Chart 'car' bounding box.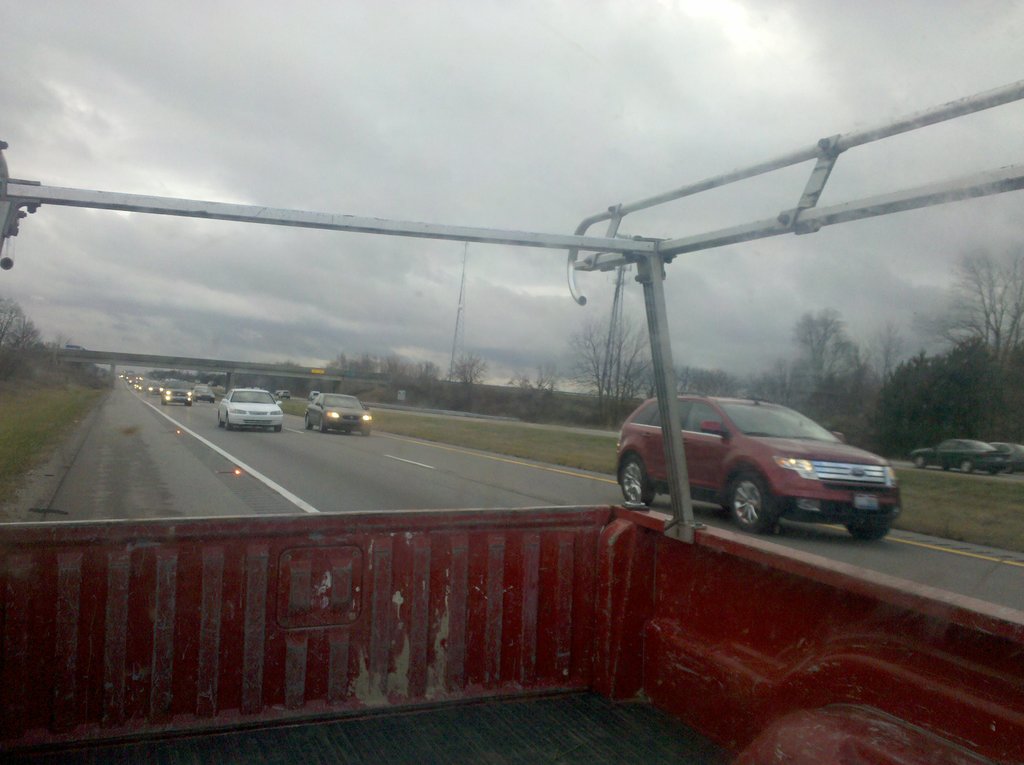
Charted: <region>614, 398, 898, 535</region>.
